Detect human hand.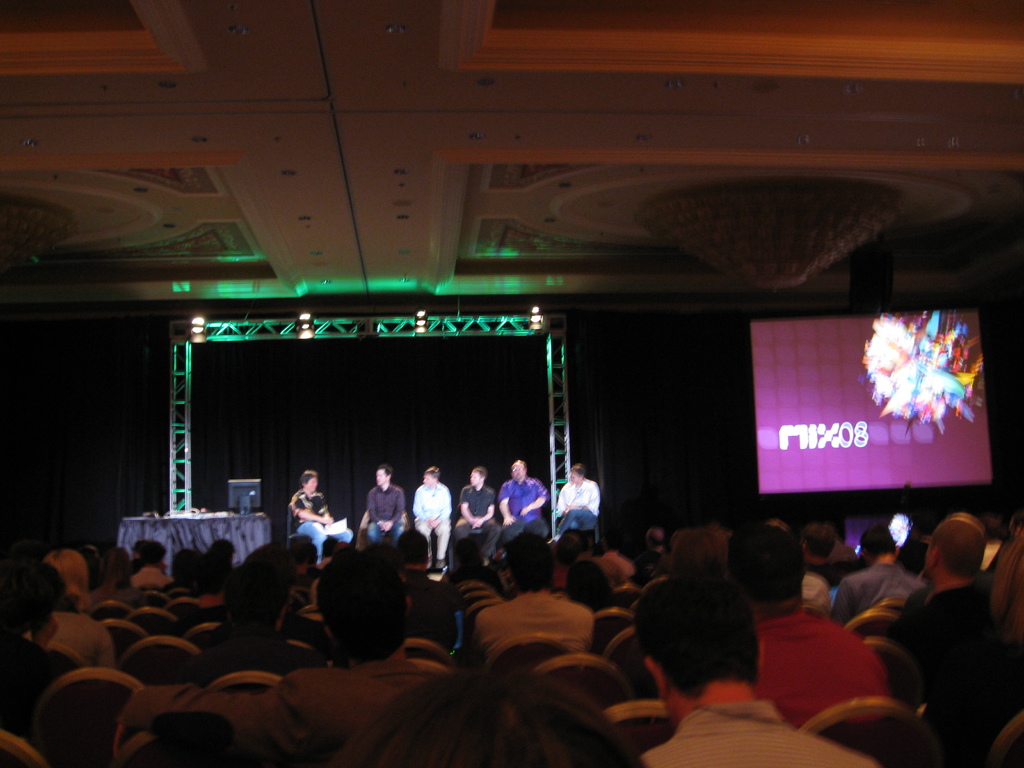
Detected at bbox=(470, 514, 481, 524).
